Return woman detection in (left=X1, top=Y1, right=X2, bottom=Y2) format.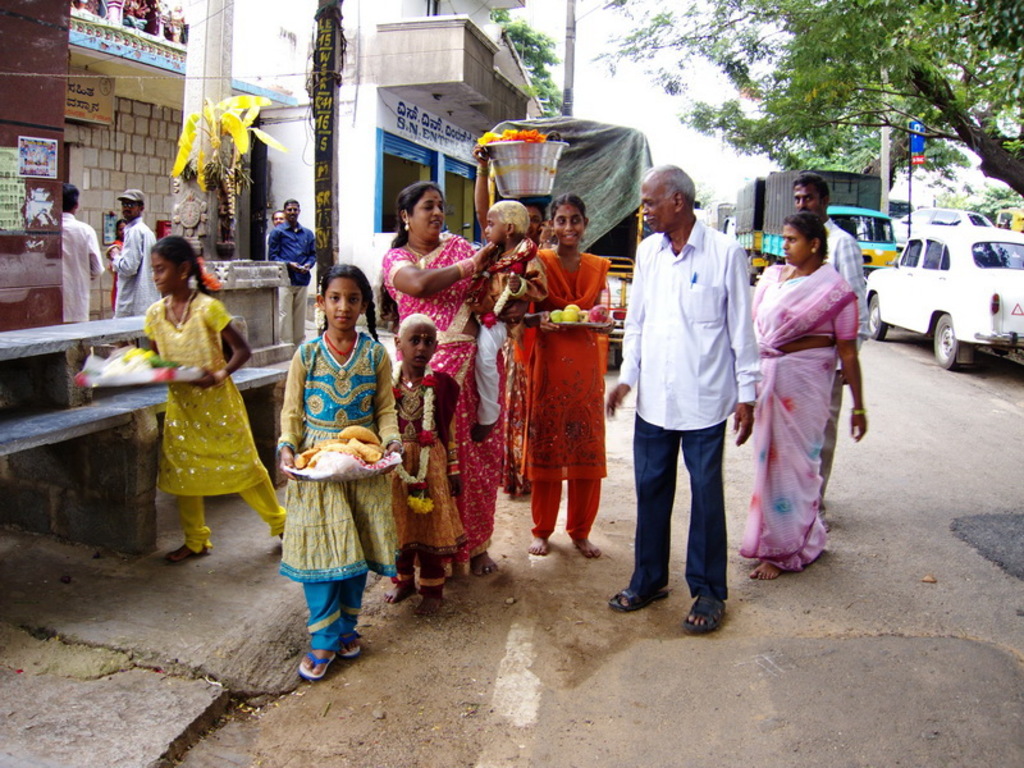
(left=741, top=207, right=865, bottom=579).
